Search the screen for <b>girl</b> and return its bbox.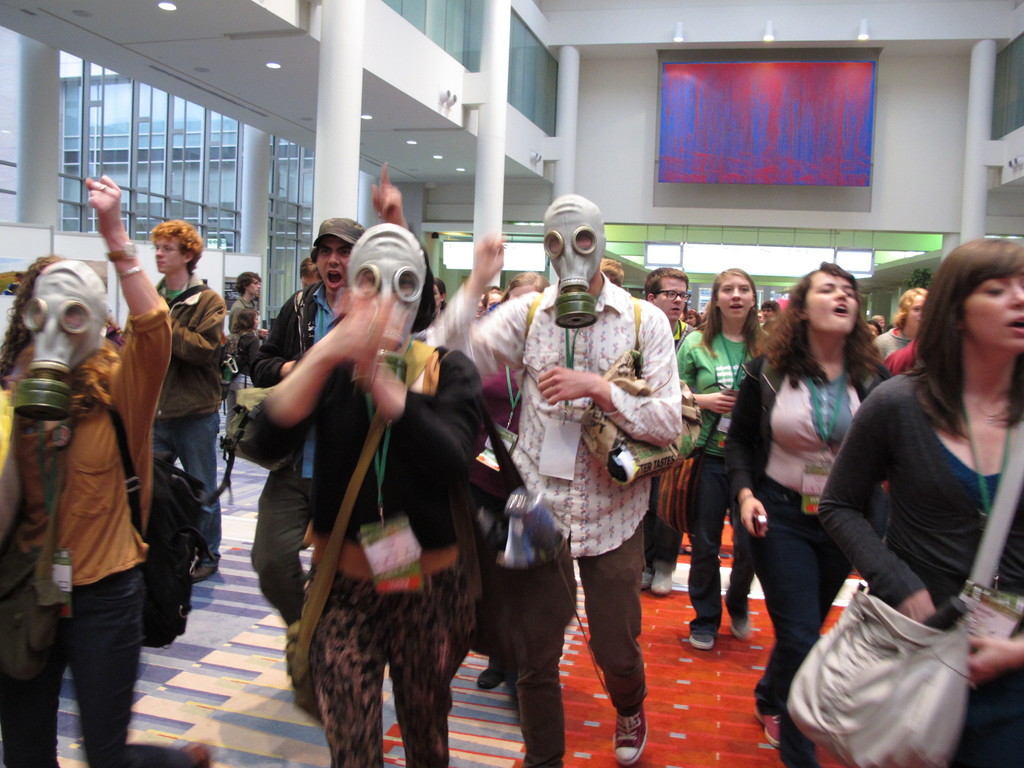
Found: [829,235,1023,730].
